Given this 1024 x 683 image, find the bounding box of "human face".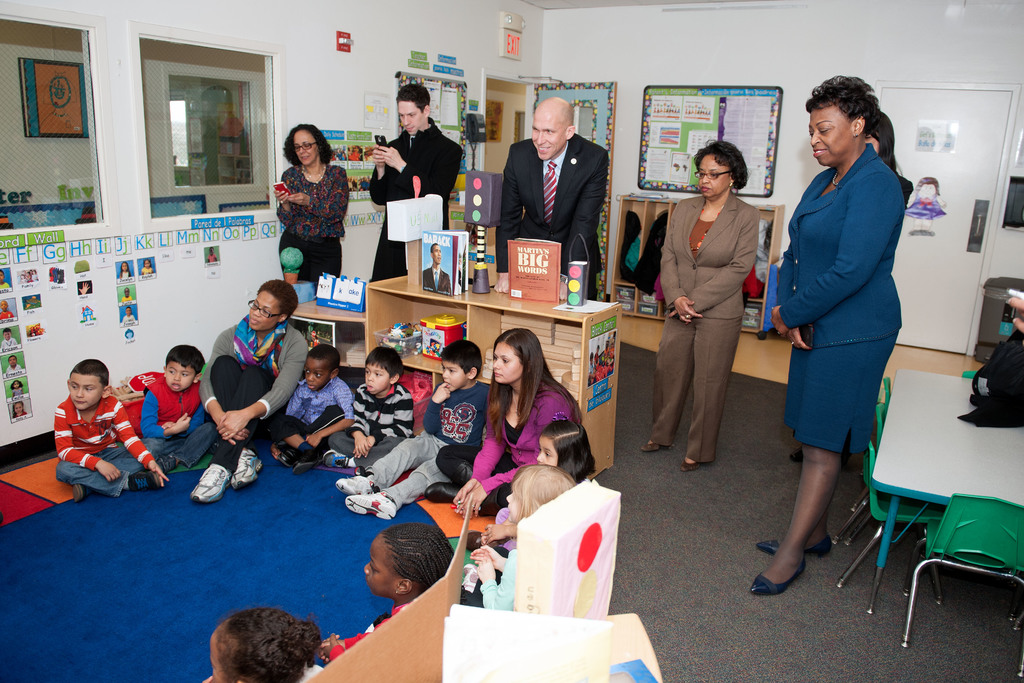
select_region(305, 355, 327, 391).
